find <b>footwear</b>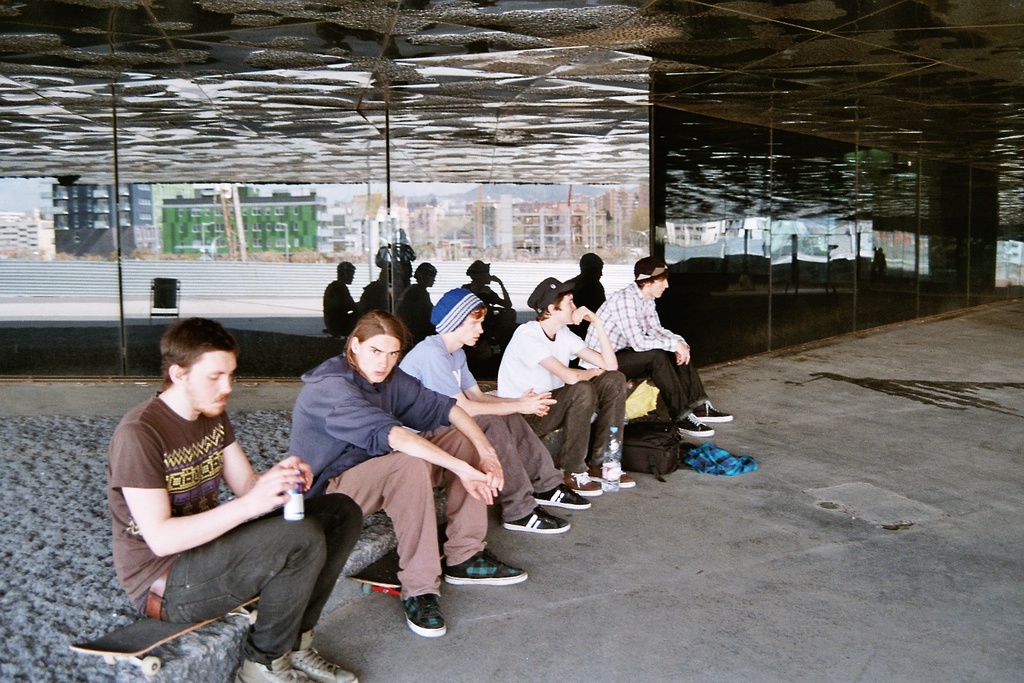
l=692, t=401, r=737, b=423
